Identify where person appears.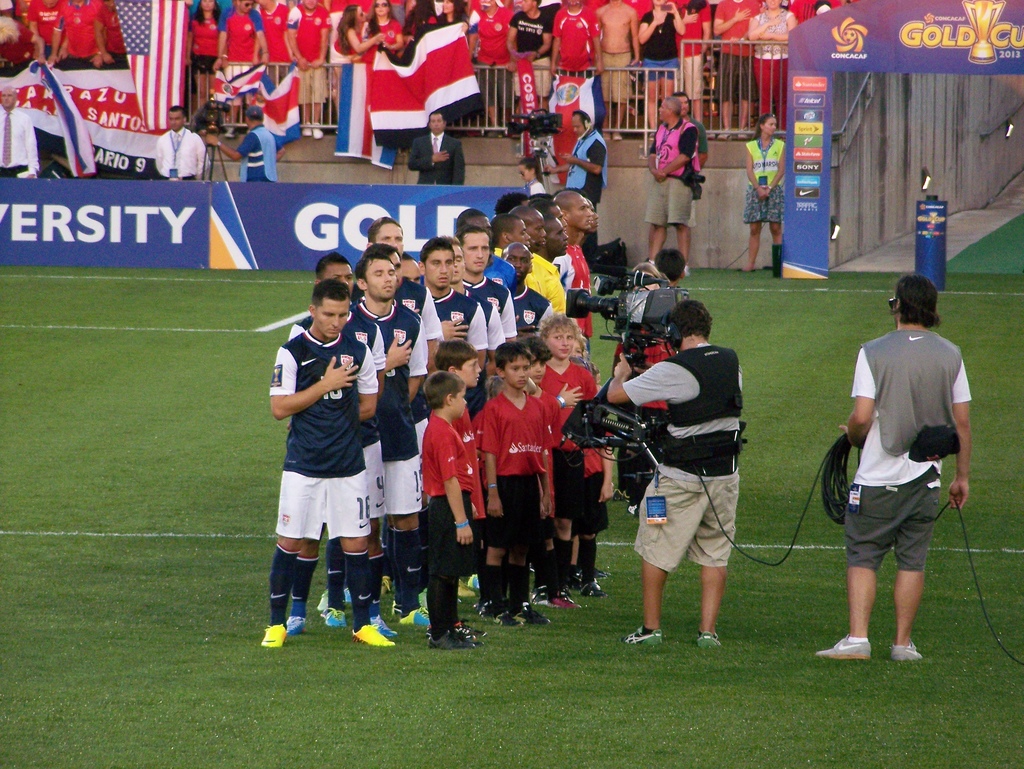
Appears at crop(822, 277, 979, 678).
